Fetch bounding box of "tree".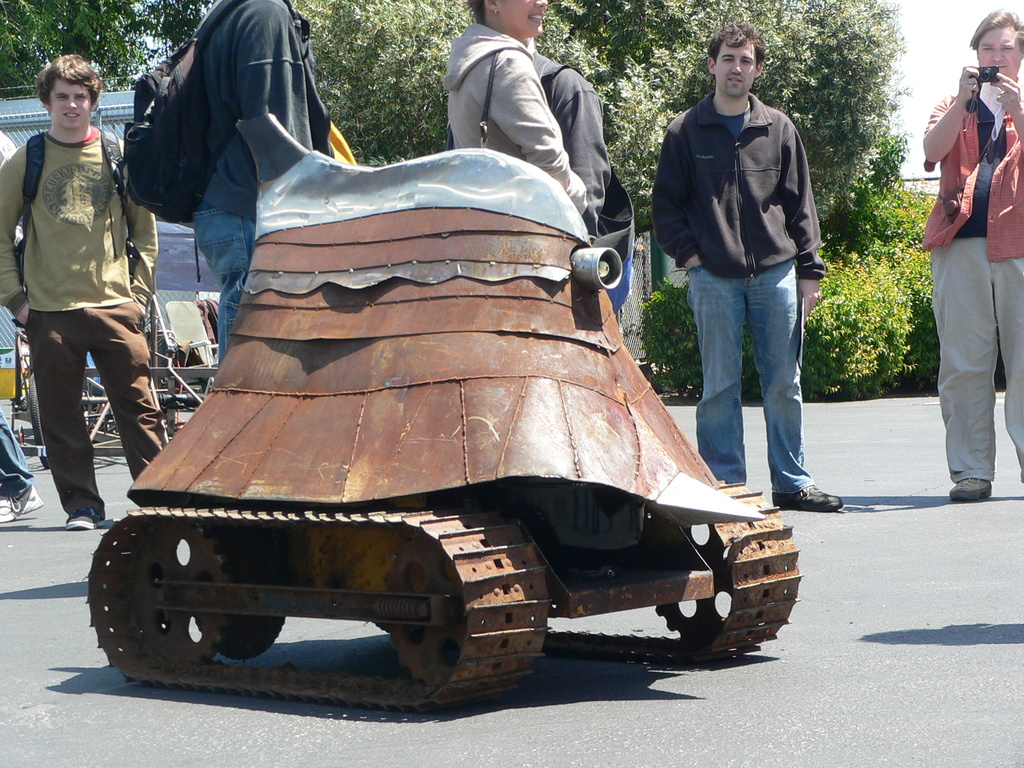
Bbox: crop(543, 0, 935, 397).
